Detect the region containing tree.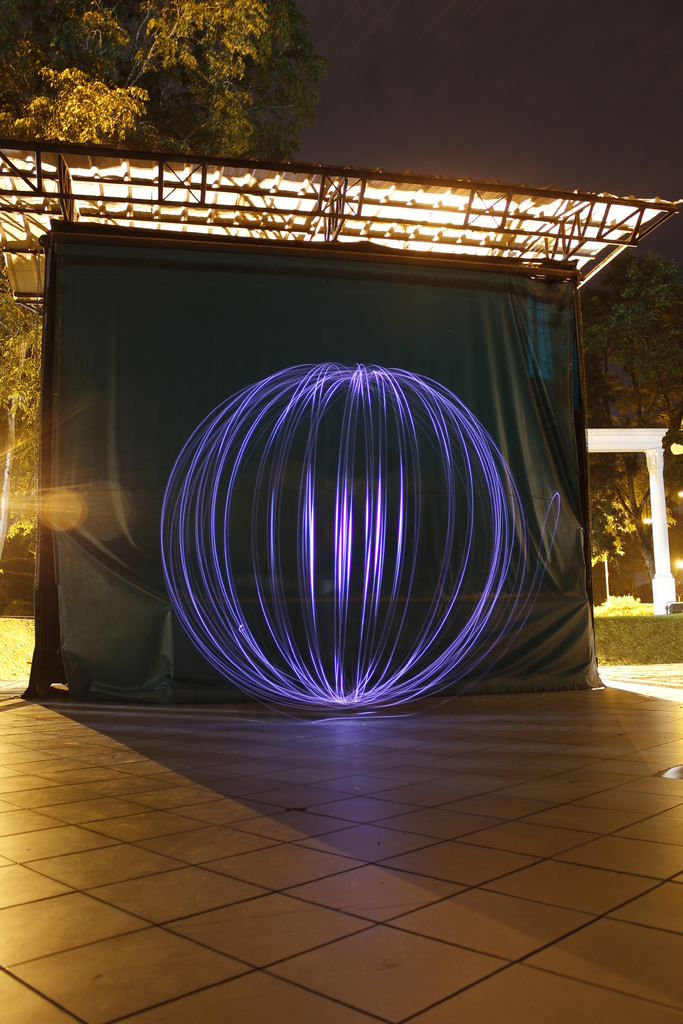
[x1=565, y1=263, x2=682, y2=593].
